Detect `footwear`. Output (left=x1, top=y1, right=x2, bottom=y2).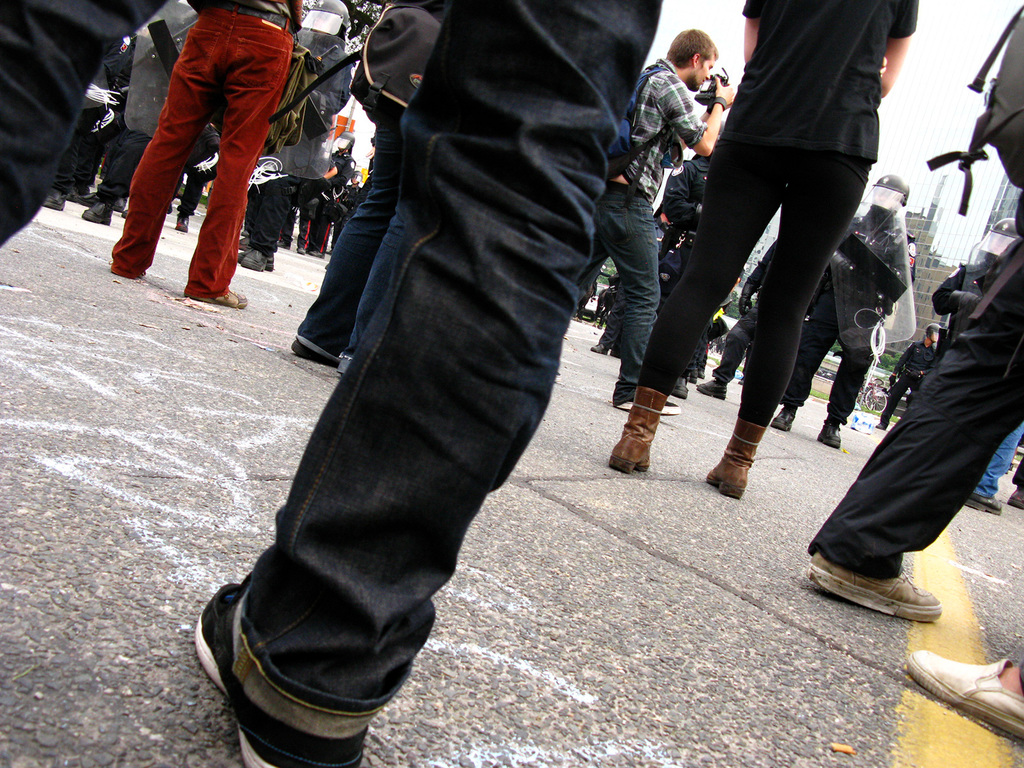
(left=820, top=406, right=845, bottom=448).
